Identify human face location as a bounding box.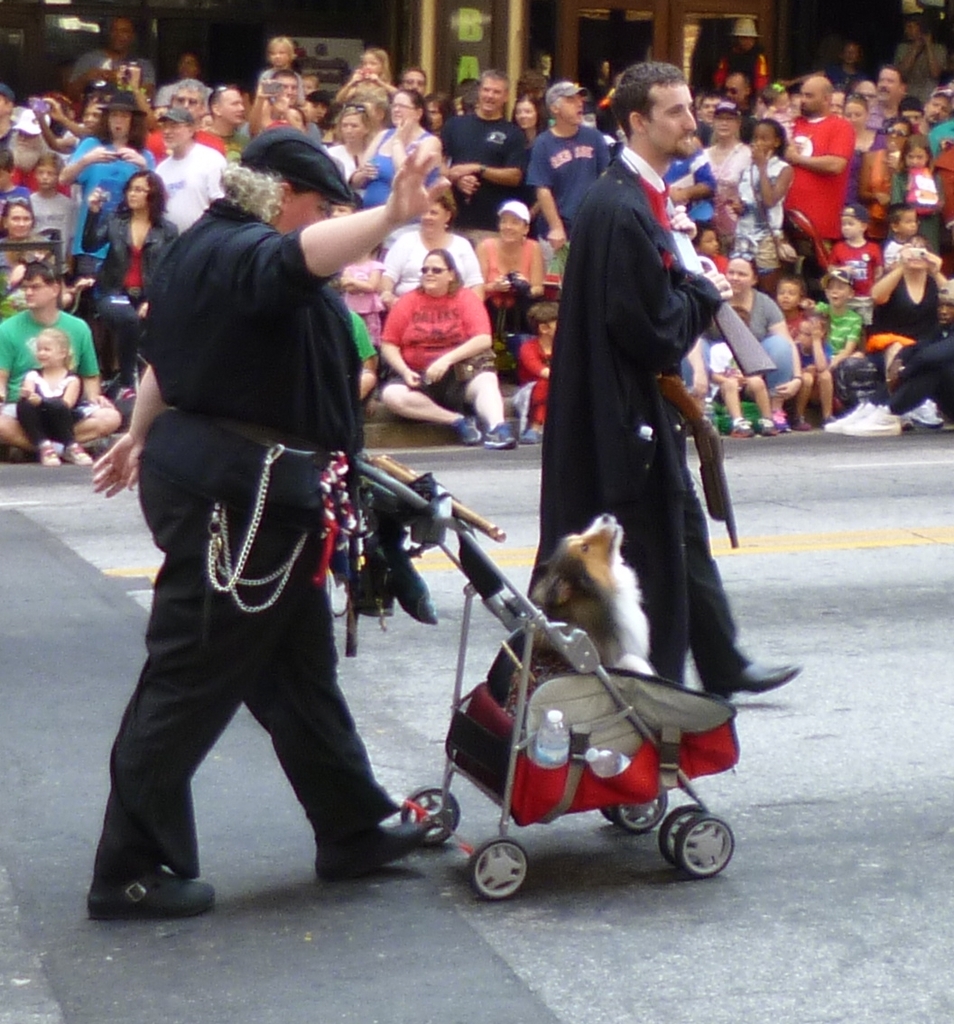
[285,191,331,235].
